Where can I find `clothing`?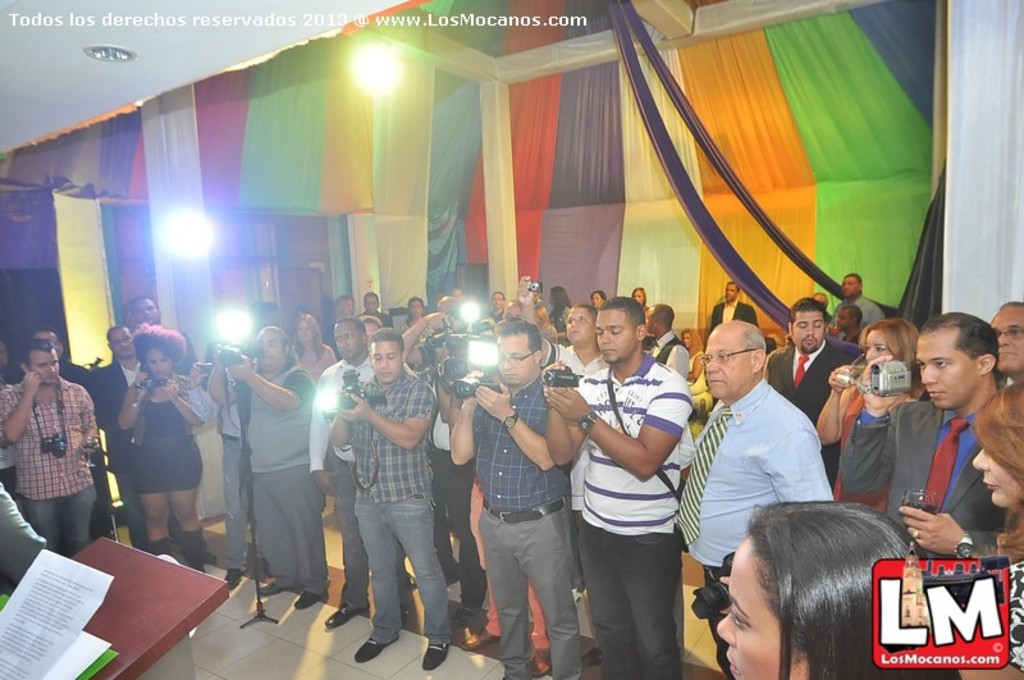
You can find it at <box>132,384,204,499</box>.
